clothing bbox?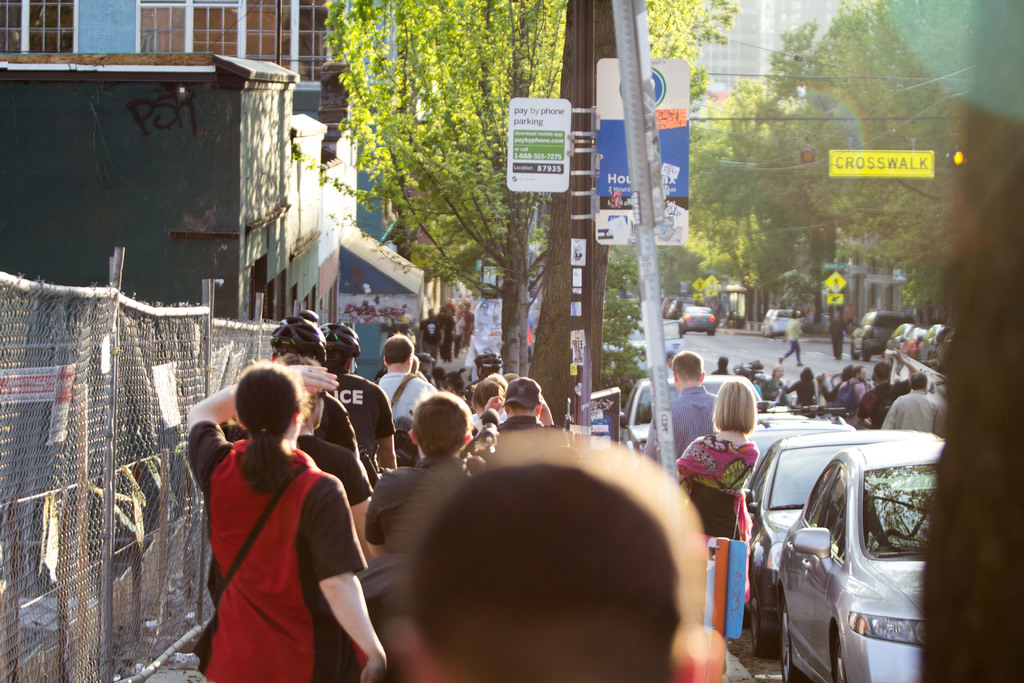
<region>358, 453, 488, 562</region>
